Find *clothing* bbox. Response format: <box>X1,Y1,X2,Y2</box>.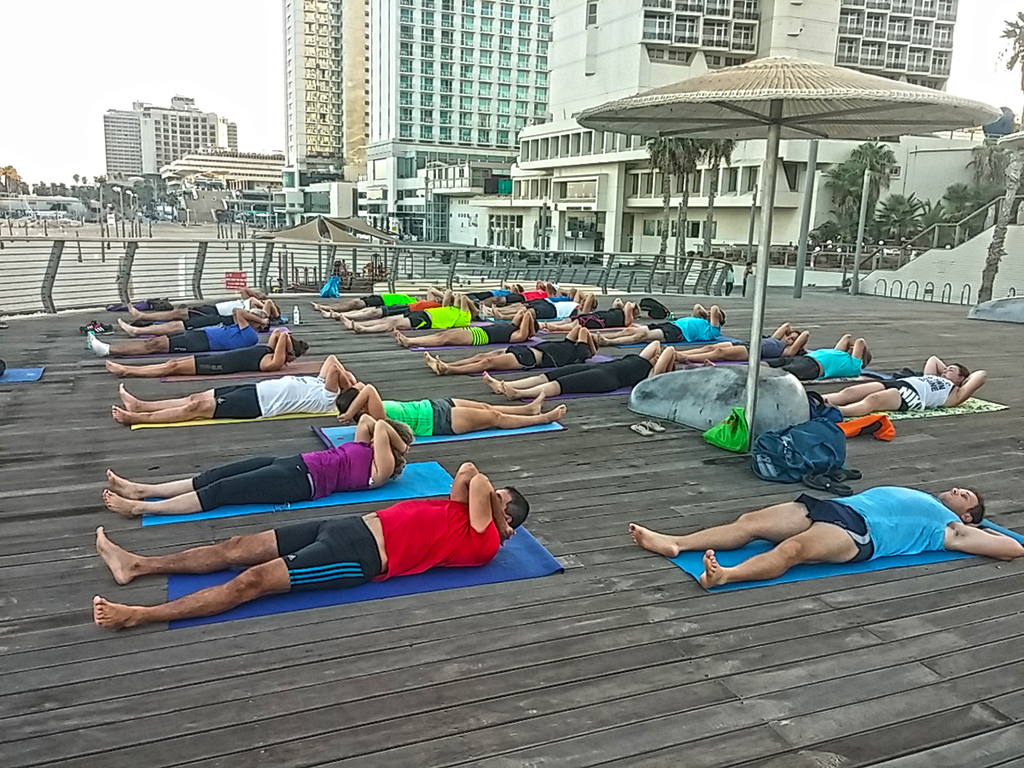
<box>193,436,367,512</box>.
